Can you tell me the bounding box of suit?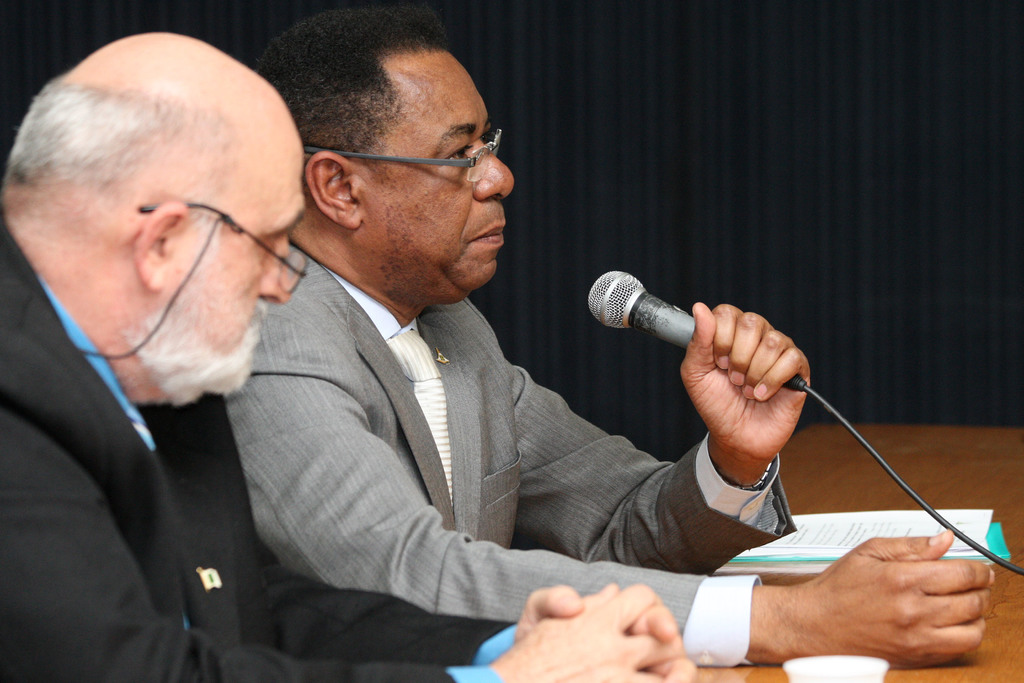
detection(228, 245, 798, 673).
